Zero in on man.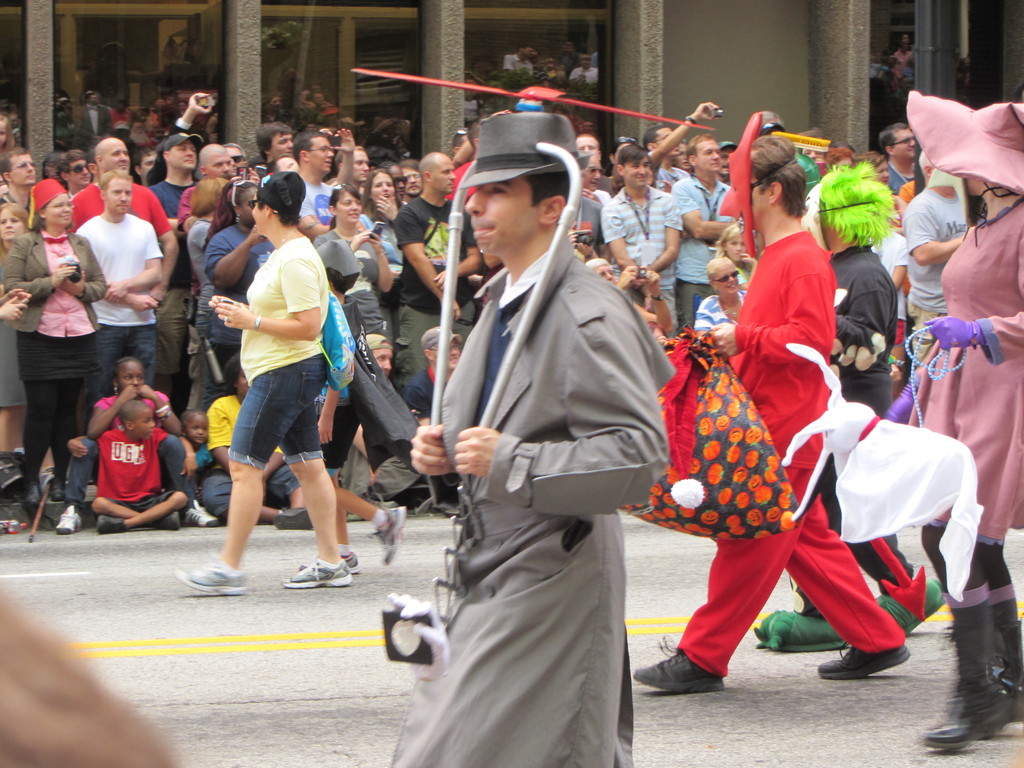
Zeroed in: locate(874, 124, 921, 199).
